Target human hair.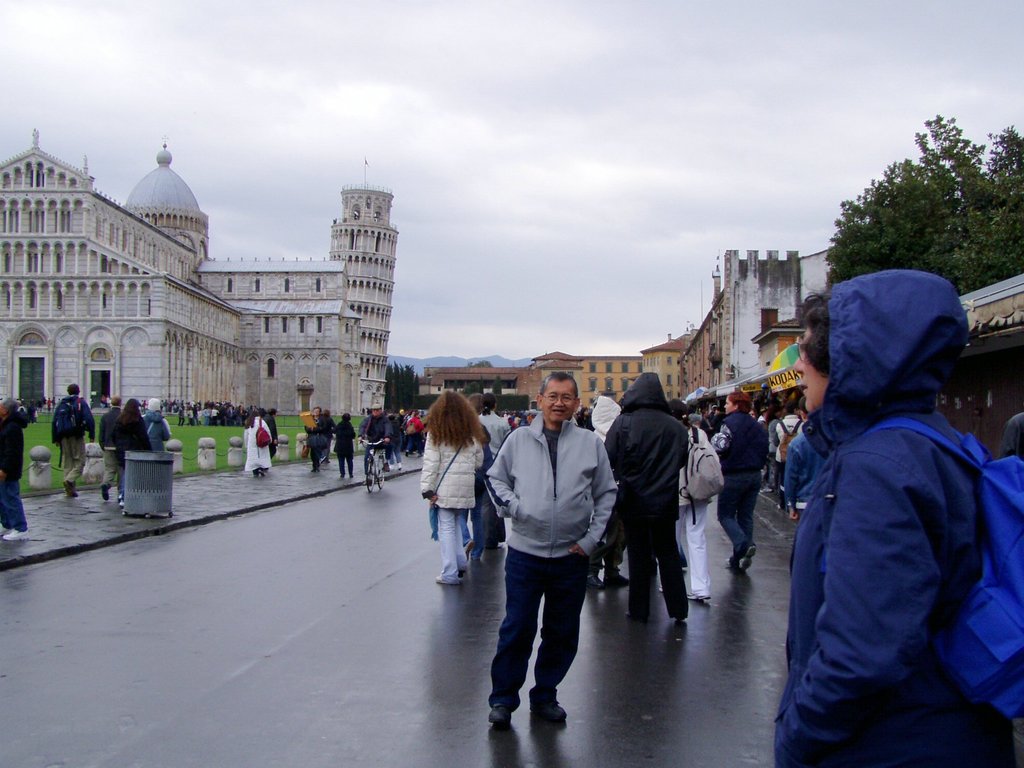
Target region: <region>243, 410, 258, 429</region>.
